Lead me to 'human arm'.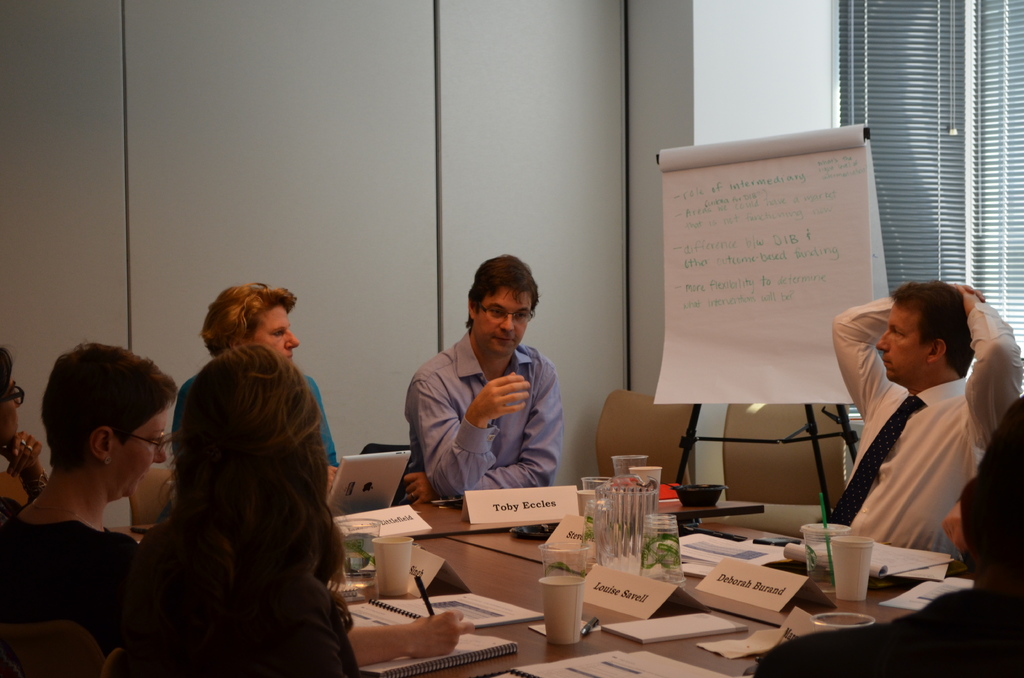
Lead to [831,295,890,416].
